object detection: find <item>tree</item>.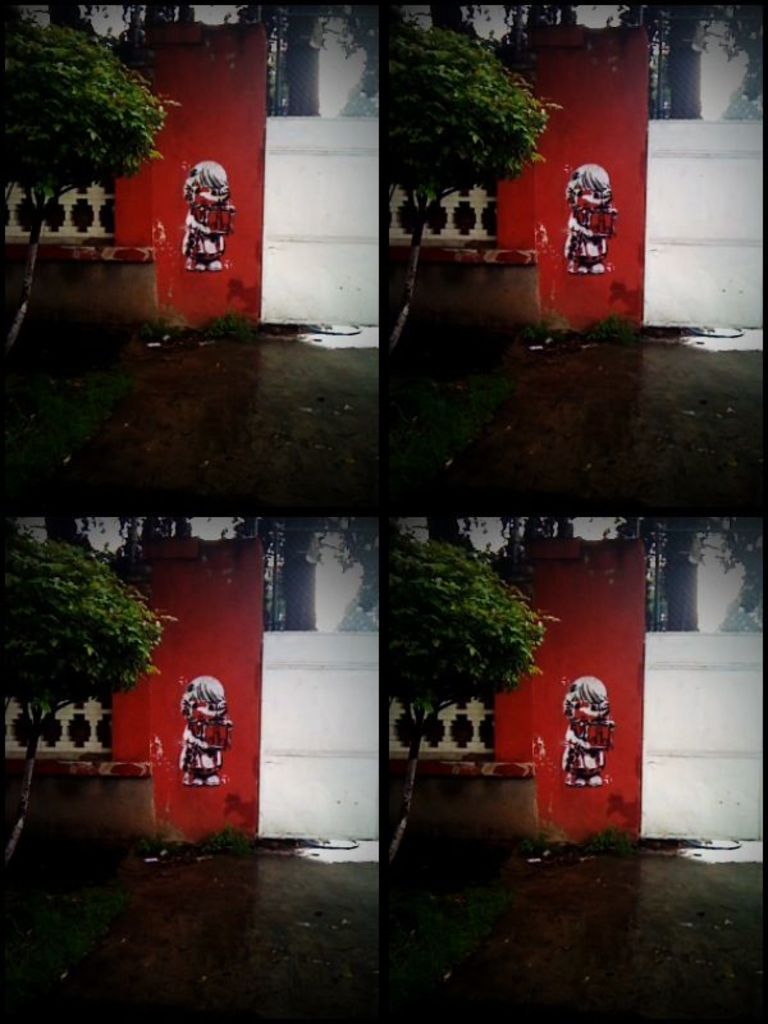
crop(378, 18, 553, 358).
